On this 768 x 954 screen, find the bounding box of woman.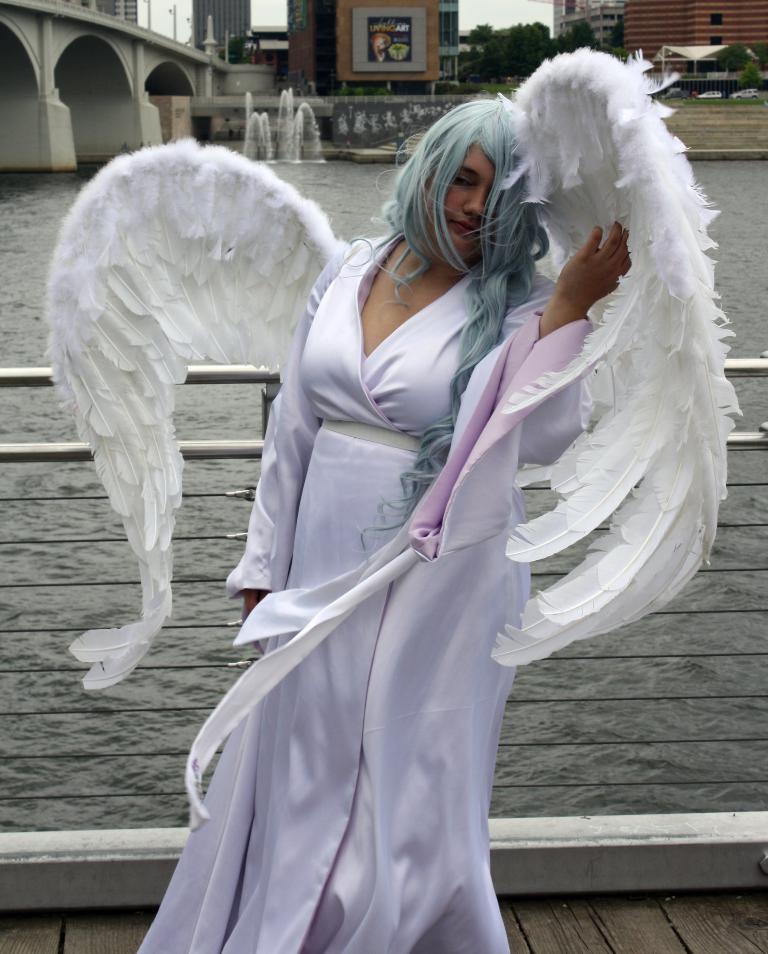
Bounding box: box=[182, 81, 693, 899].
